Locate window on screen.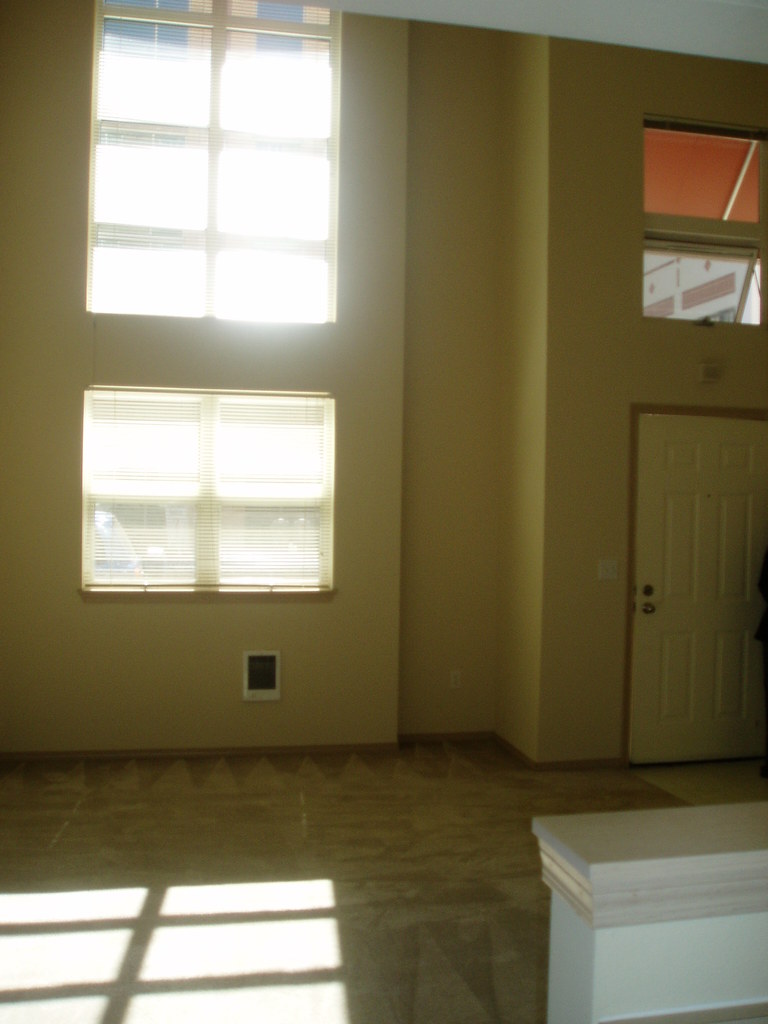
On screen at left=67, top=36, right=386, bottom=520.
